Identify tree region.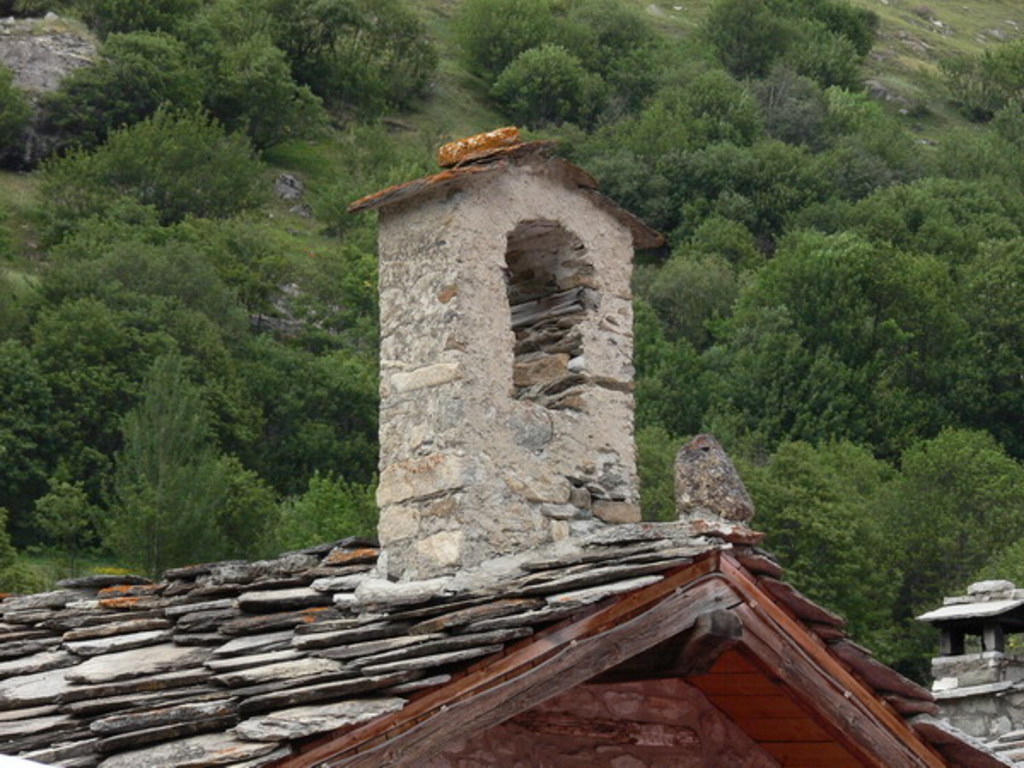
Region: select_region(176, 0, 331, 166).
